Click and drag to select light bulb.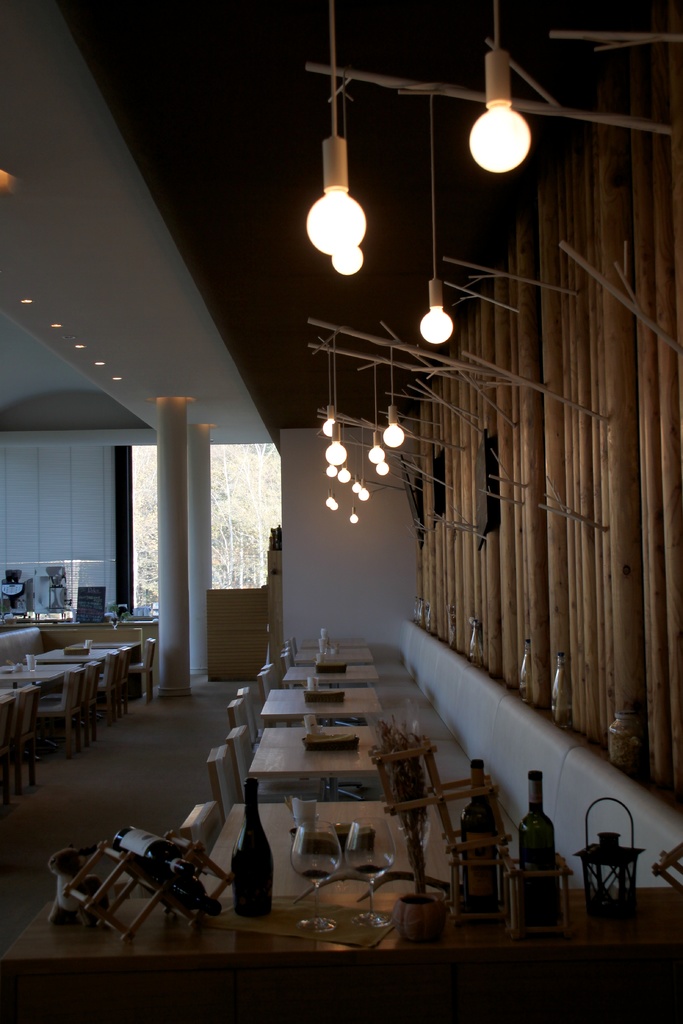
Selection: 306:135:366:250.
